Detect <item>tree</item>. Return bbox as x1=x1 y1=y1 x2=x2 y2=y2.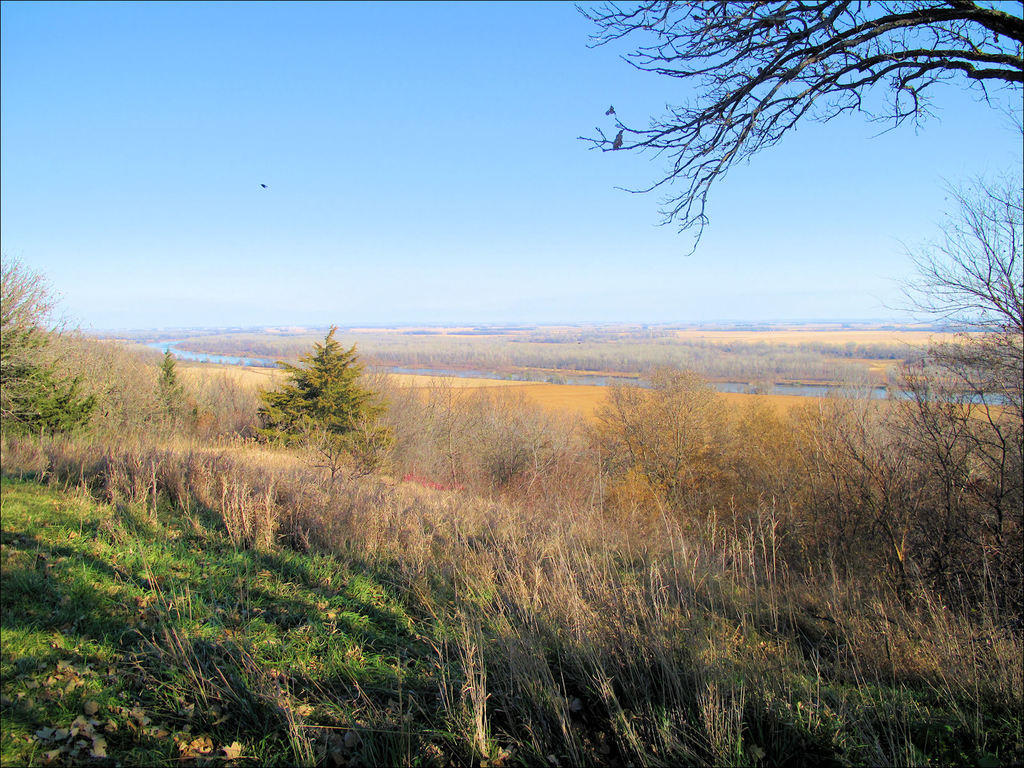
x1=261 y1=310 x2=394 y2=483.
